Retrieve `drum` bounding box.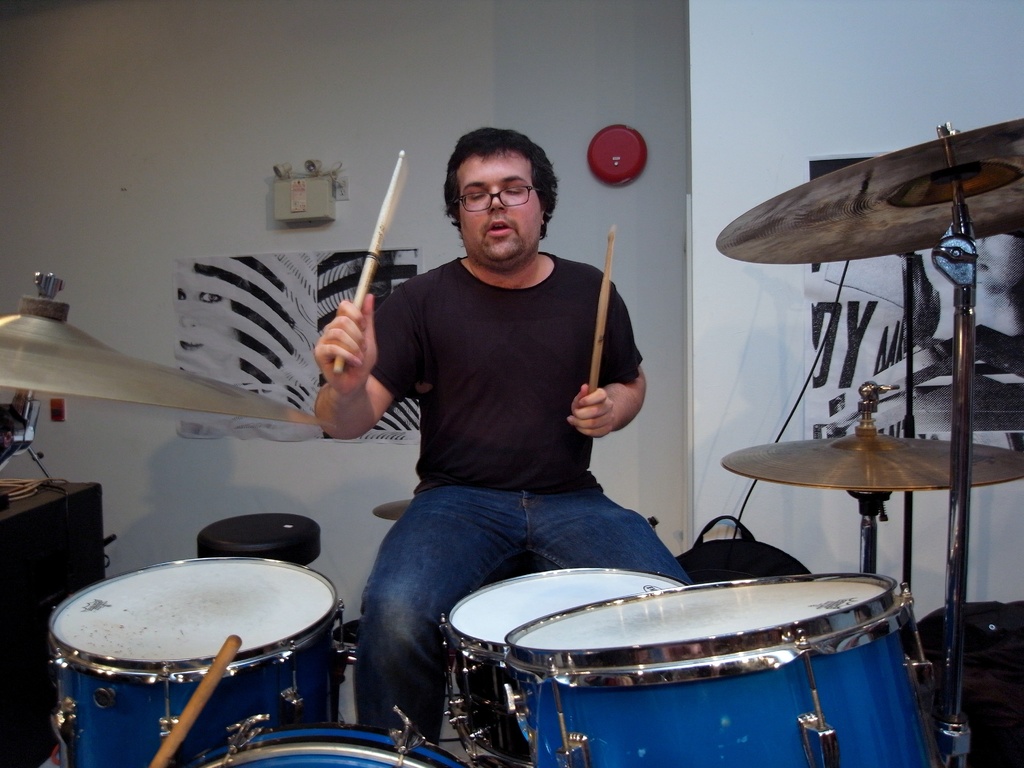
Bounding box: Rect(502, 584, 943, 767).
